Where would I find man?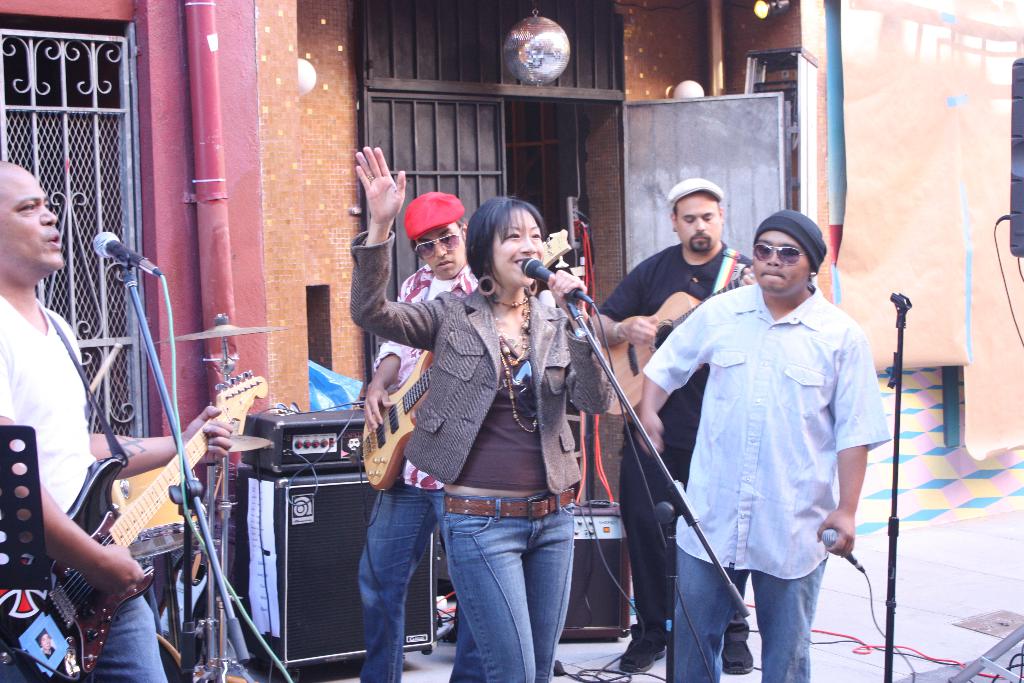
At [x1=0, y1=162, x2=236, y2=682].
